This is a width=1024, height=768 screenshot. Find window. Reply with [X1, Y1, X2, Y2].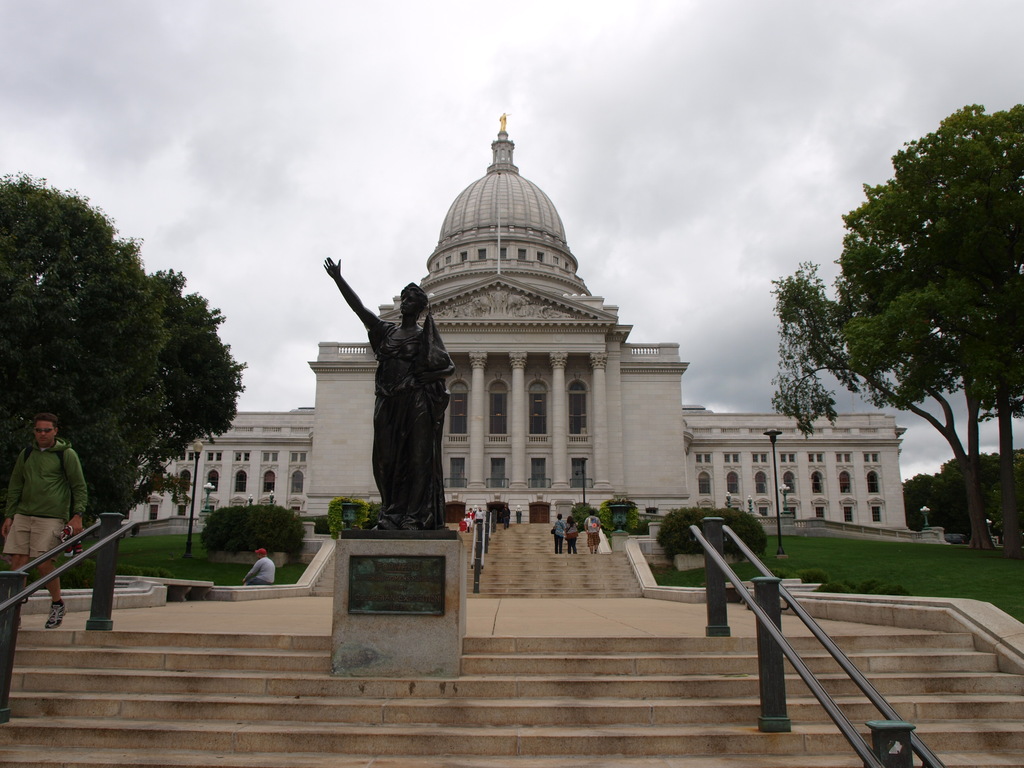
[204, 469, 214, 490].
